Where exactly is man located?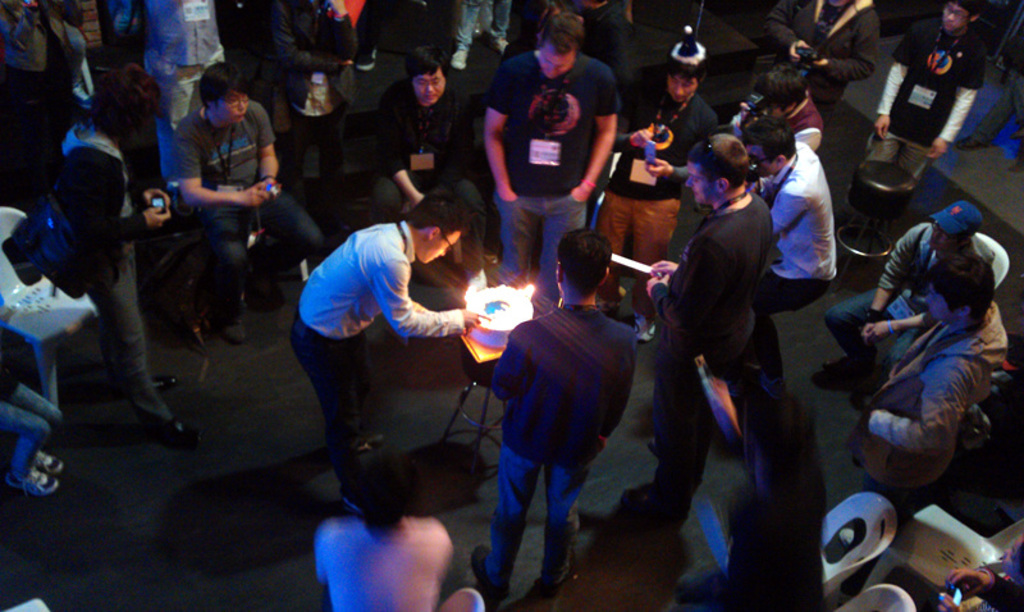
Its bounding box is x1=749, y1=0, x2=879, y2=120.
